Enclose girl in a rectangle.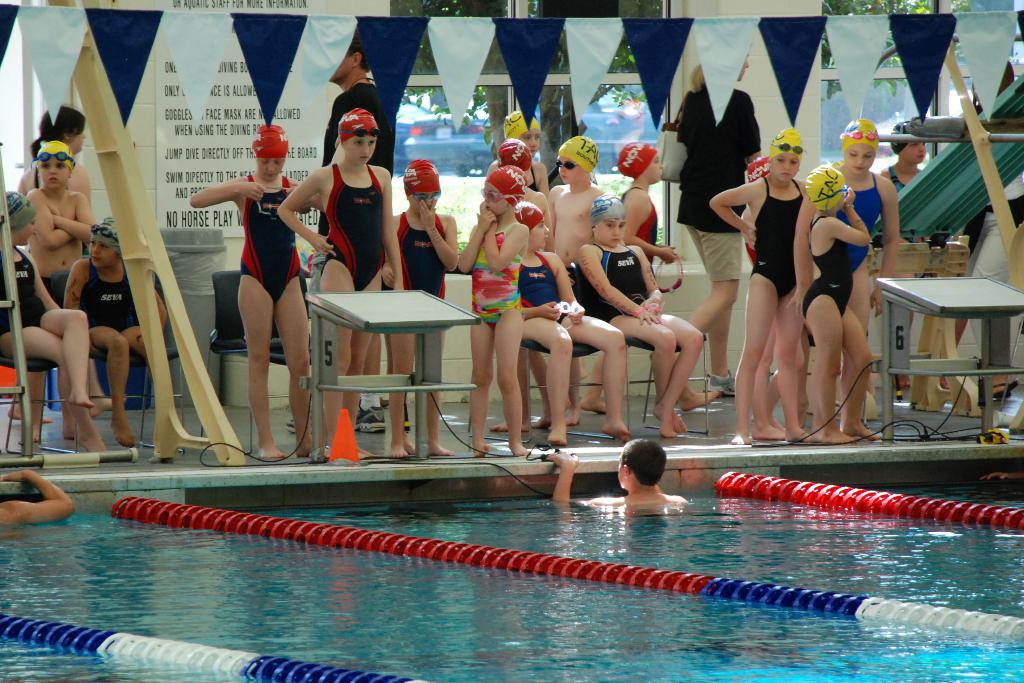
x1=881 y1=117 x2=982 y2=393.
